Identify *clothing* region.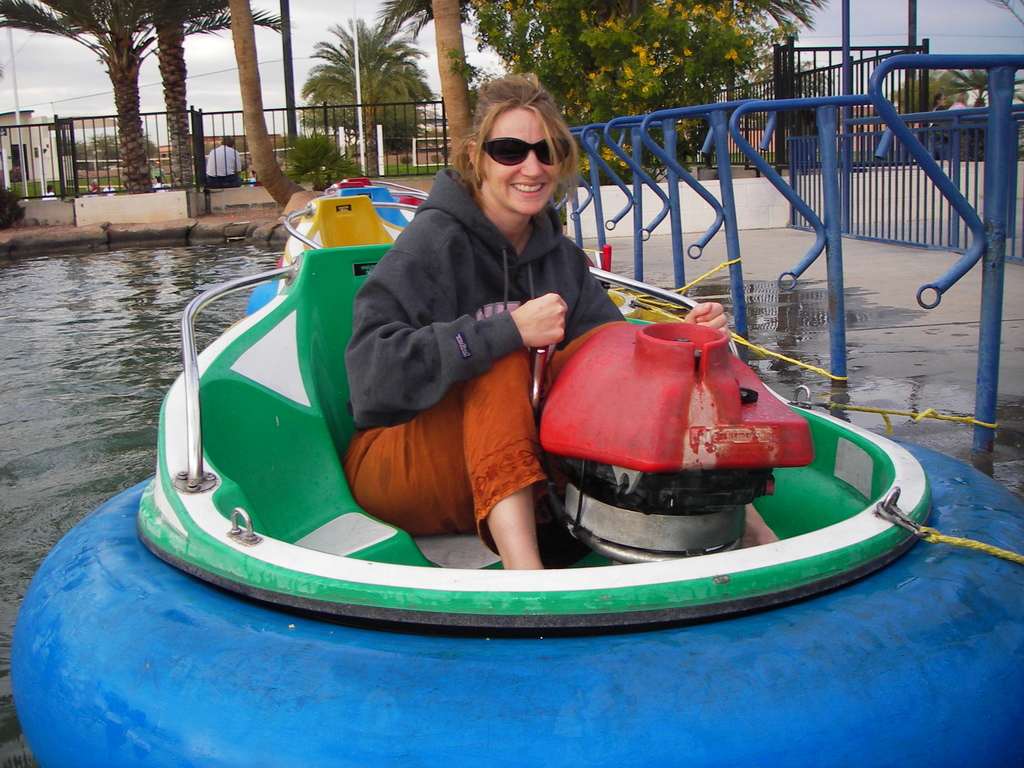
Region: 949 99 964 108.
